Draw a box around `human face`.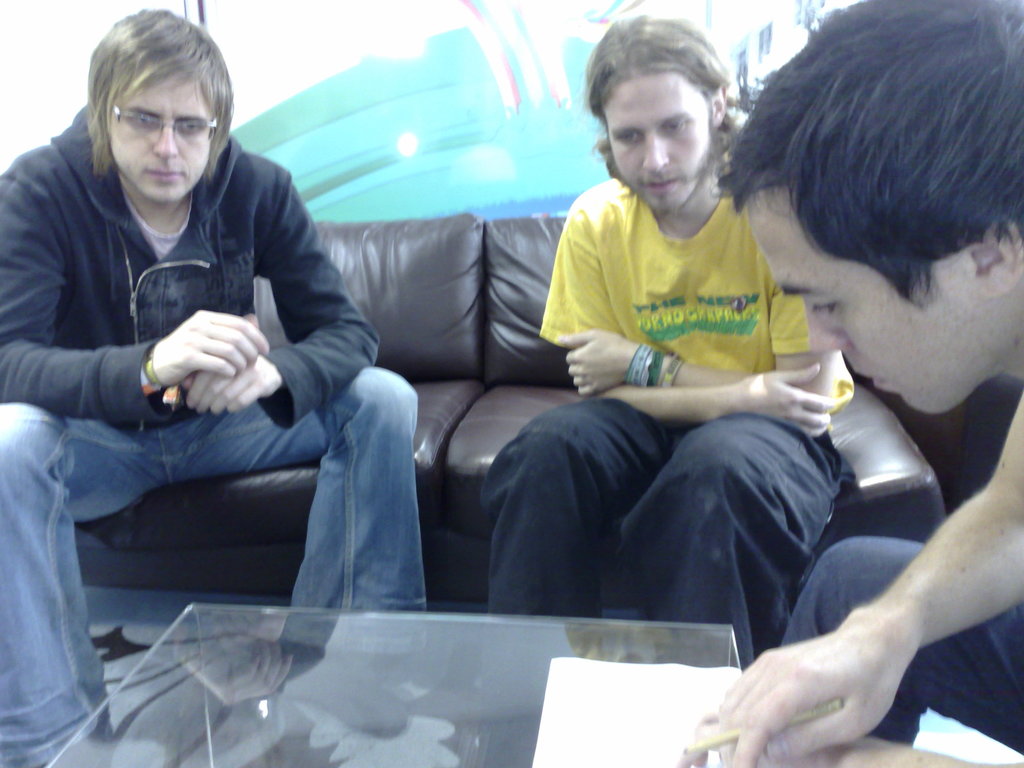
<region>776, 193, 972, 422</region>.
